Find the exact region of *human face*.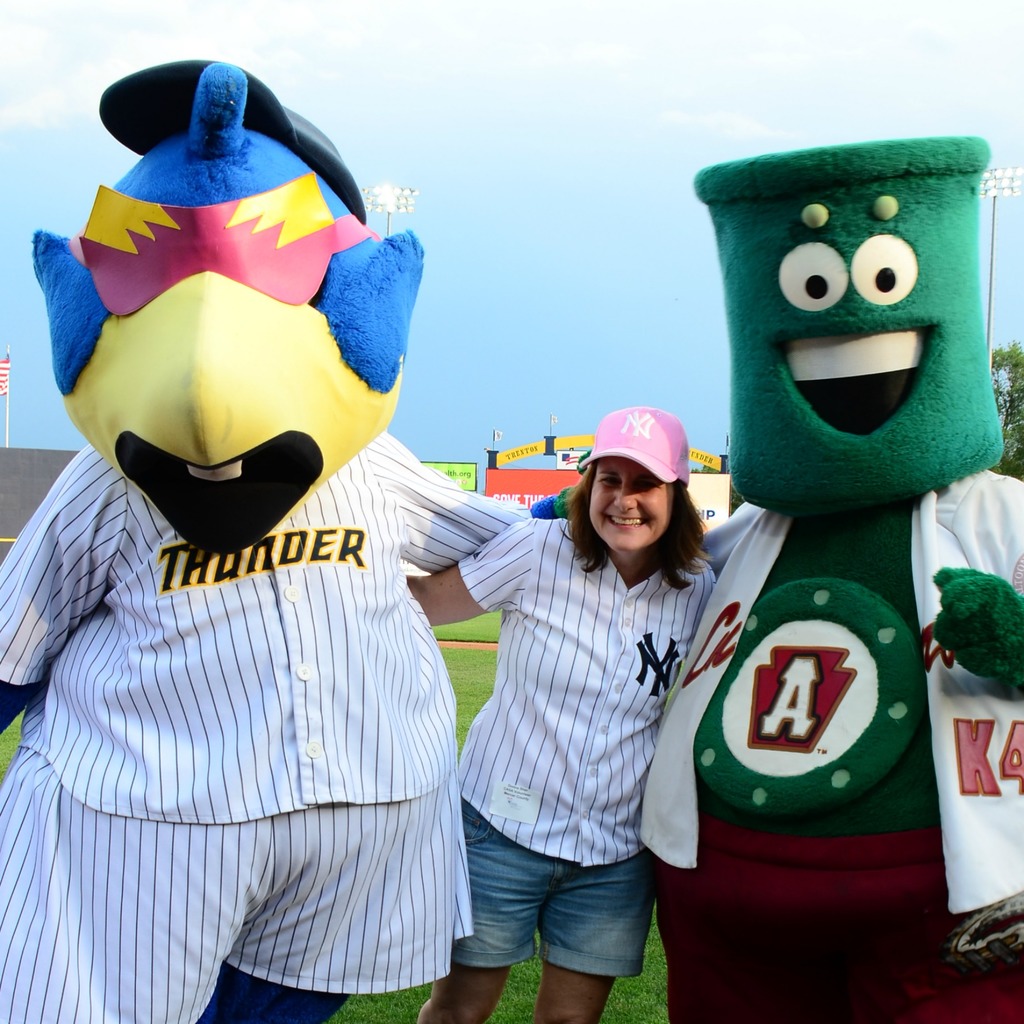
Exact region: <bbox>590, 458, 676, 548</bbox>.
